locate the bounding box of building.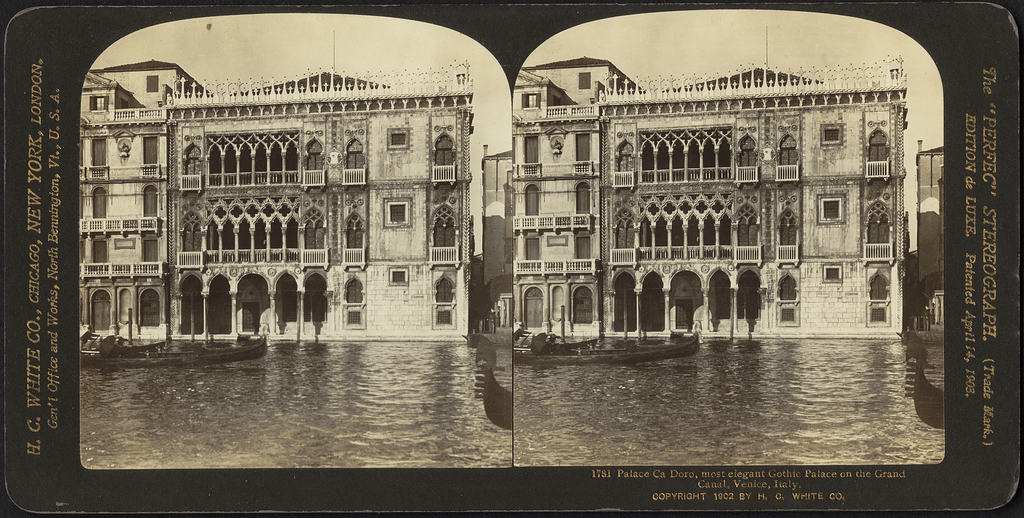
Bounding box: 512 56 641 338.
